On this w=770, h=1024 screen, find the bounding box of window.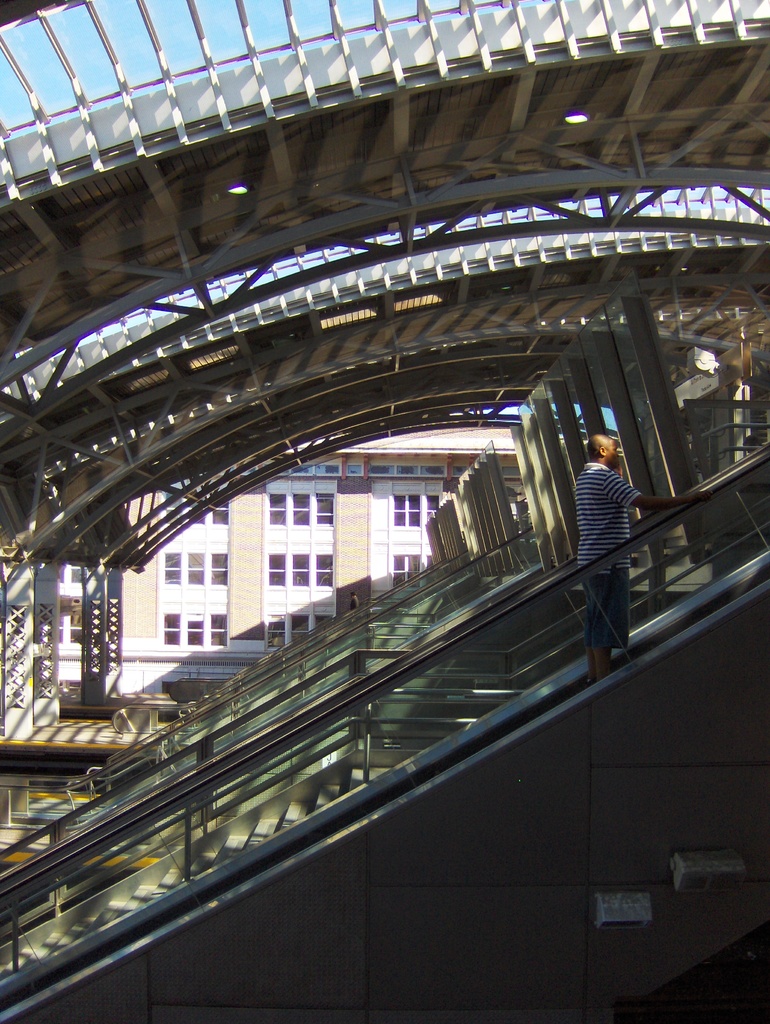
Bounding box: <bbox>388, 493, 423, 529</bbox>.
